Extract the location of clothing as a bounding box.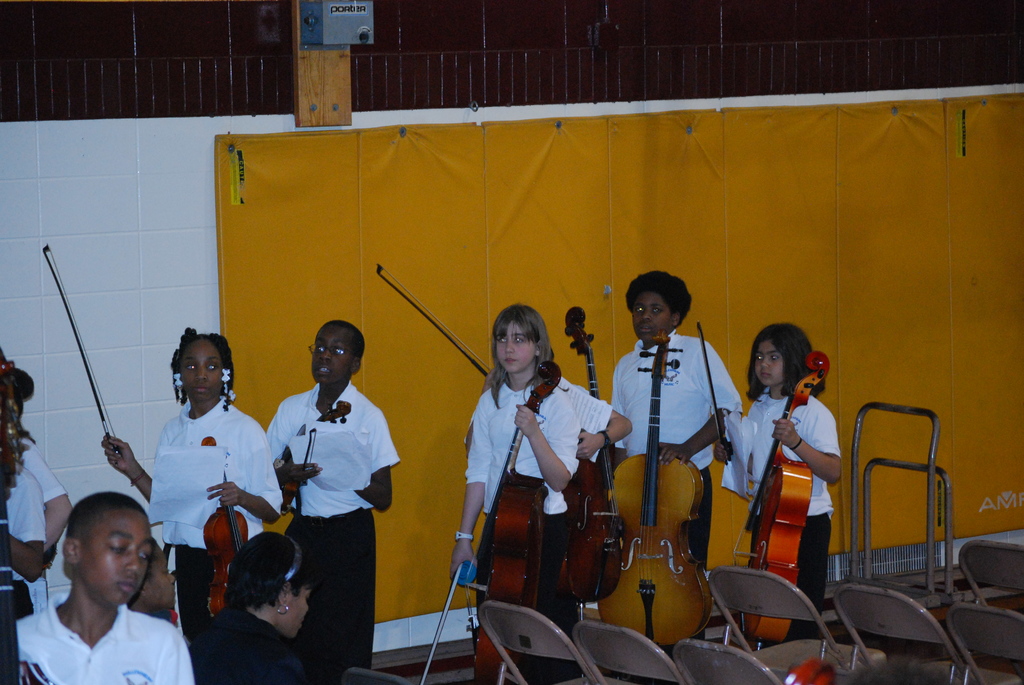
detection(10, 445, 63, 503).
